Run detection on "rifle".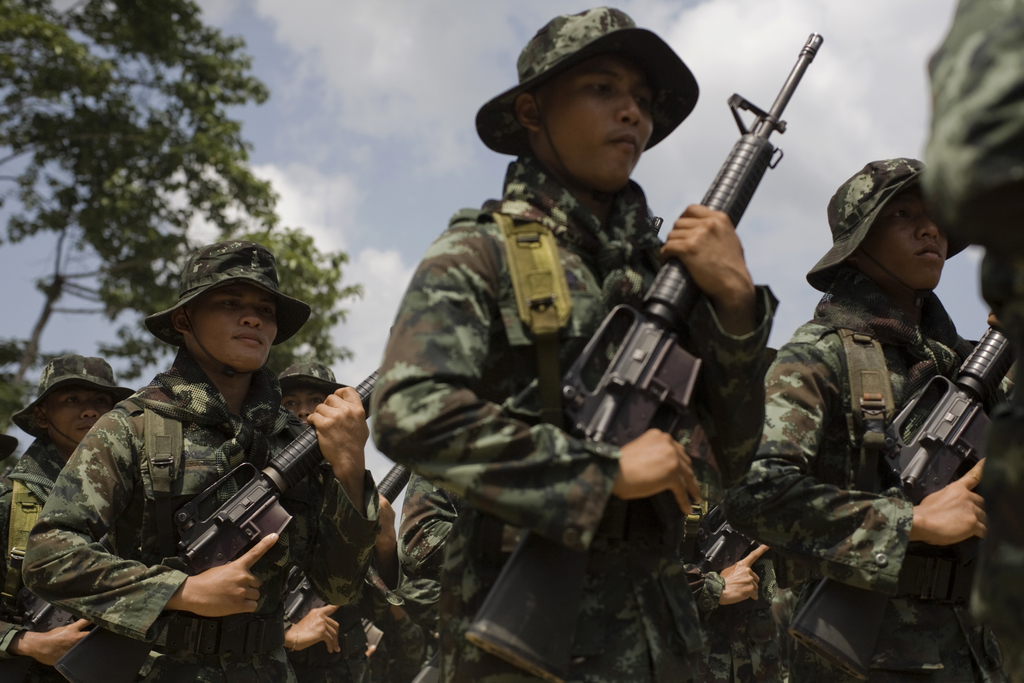
Result: BBox(163, 366, 376, 582).
